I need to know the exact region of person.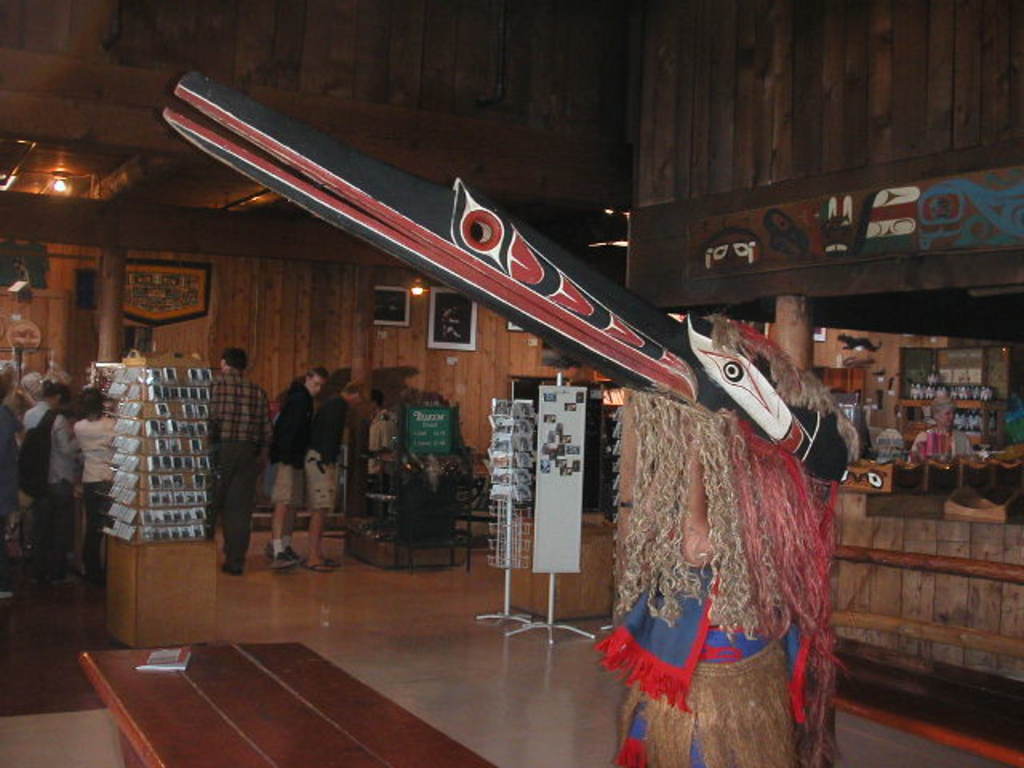
Region: 301/382/382/574.
